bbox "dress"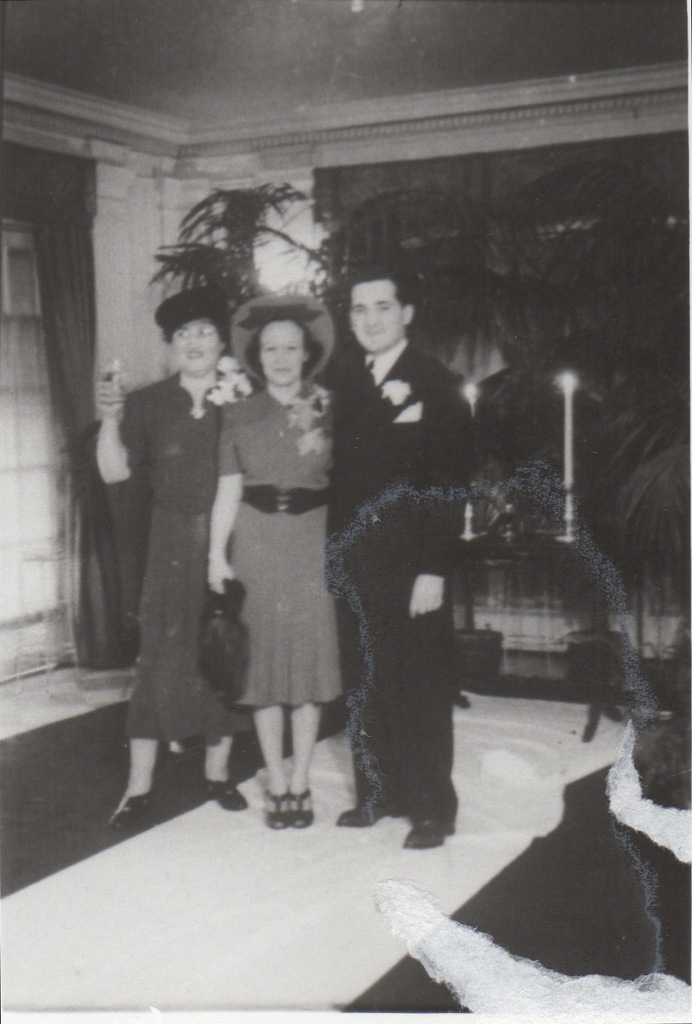
205/376/343/722
